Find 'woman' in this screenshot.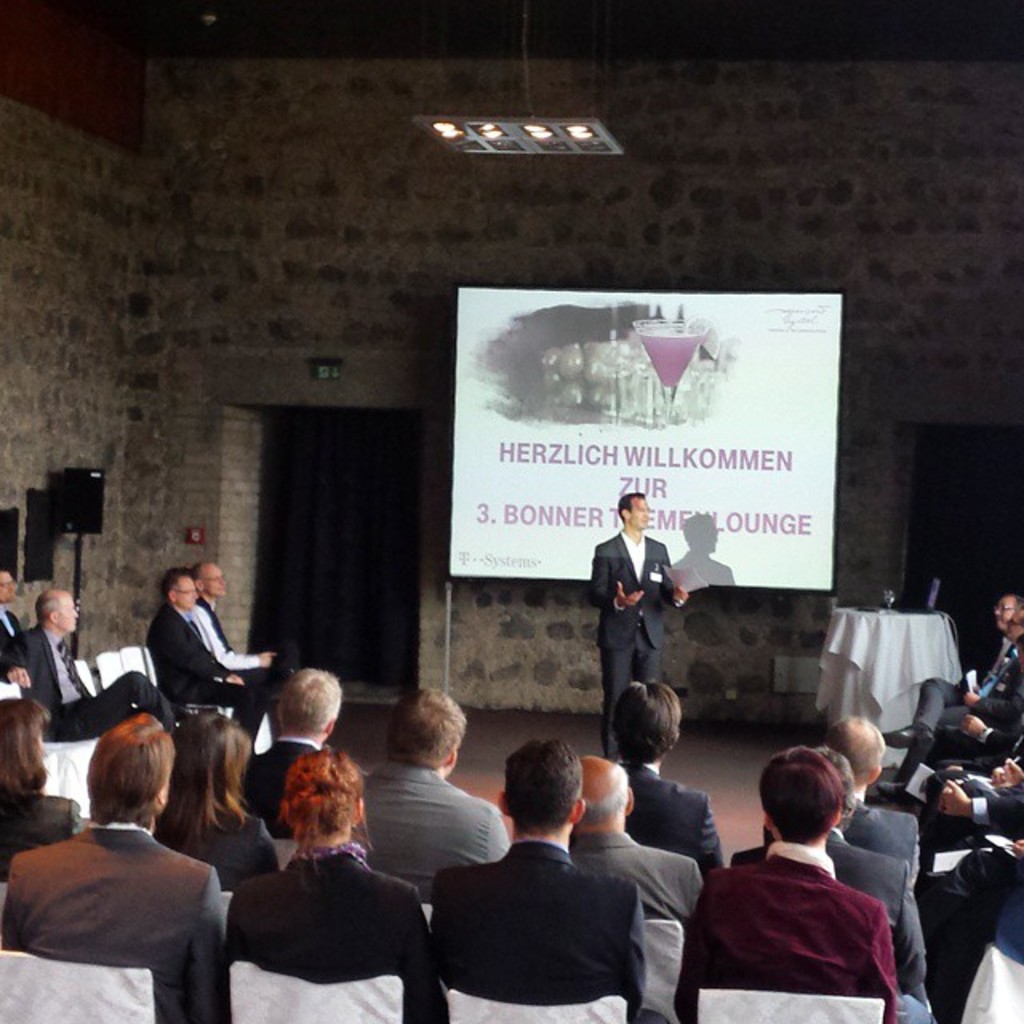
The bounding box for 'woman' is x1=213, y1=733, x2=416, y2=1023.
